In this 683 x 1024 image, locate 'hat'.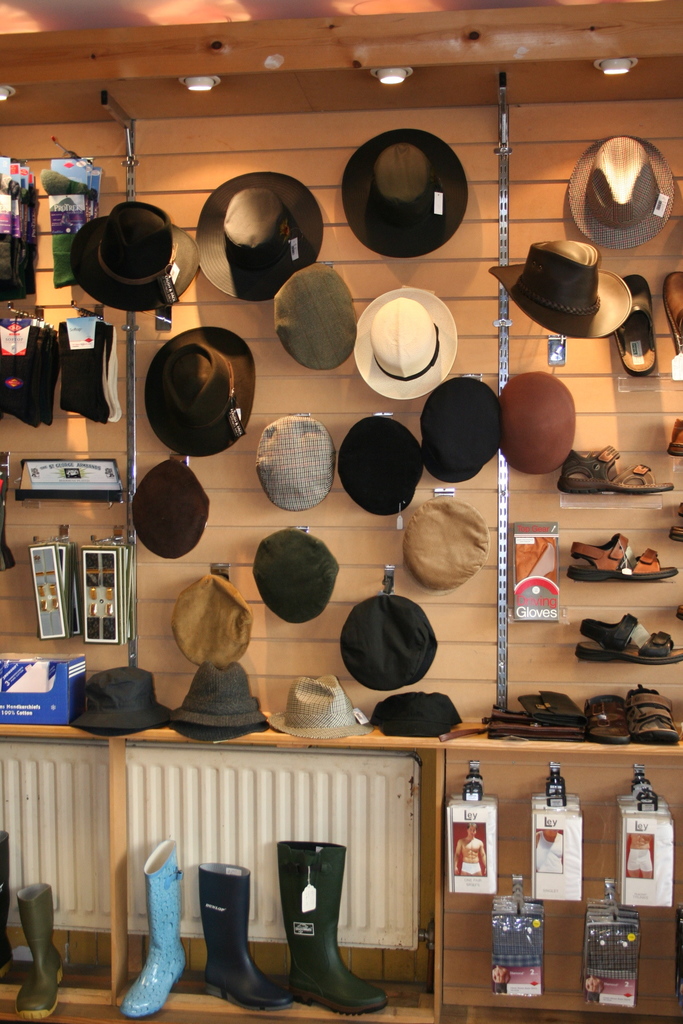
Bounding box: [left=167, top=662, right=272, bottom=731].
